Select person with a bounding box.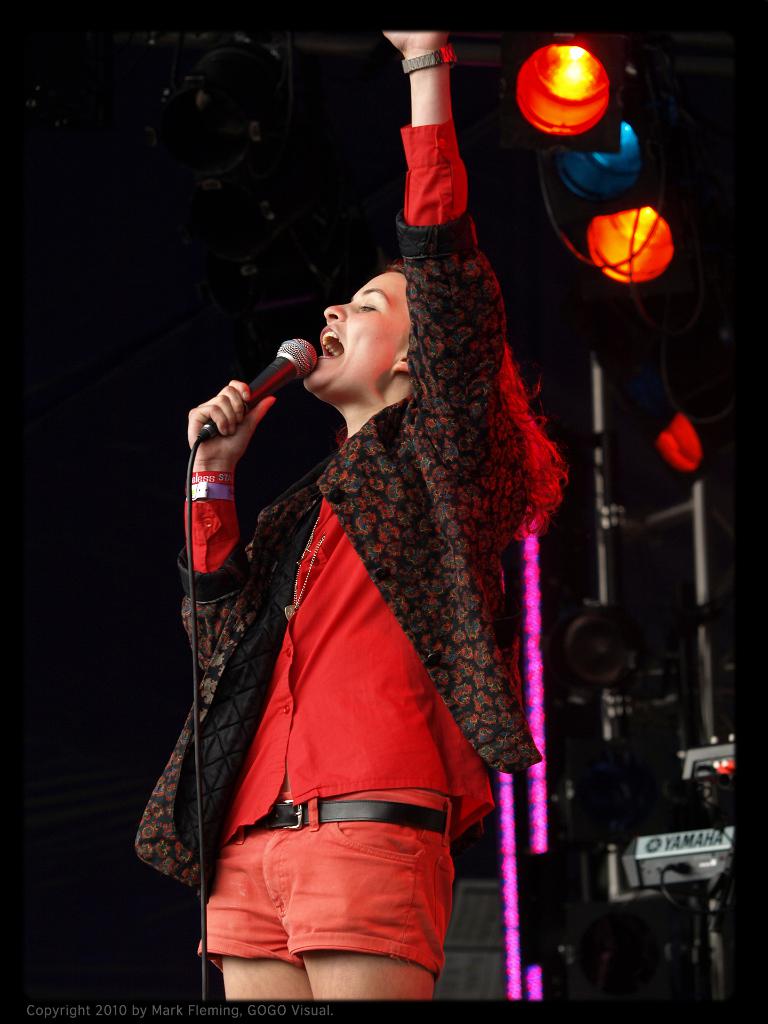
l=154, t=153, r=577, b=979.
